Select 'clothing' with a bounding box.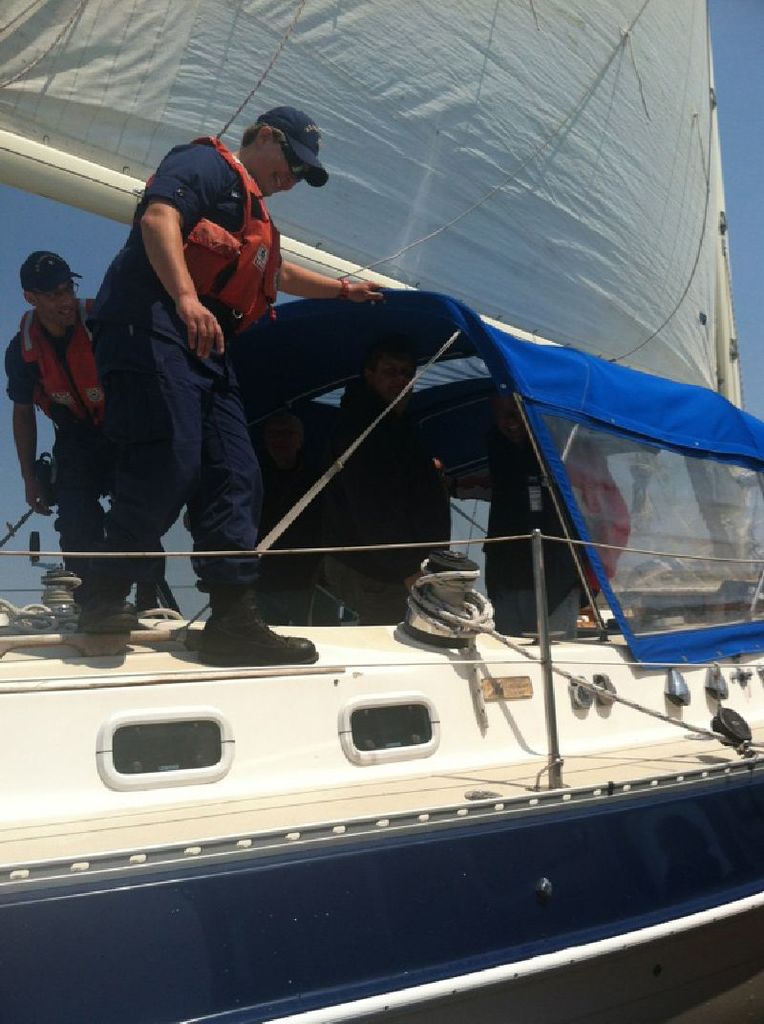
x1=331, y1=385, x2=426, y2=626.
